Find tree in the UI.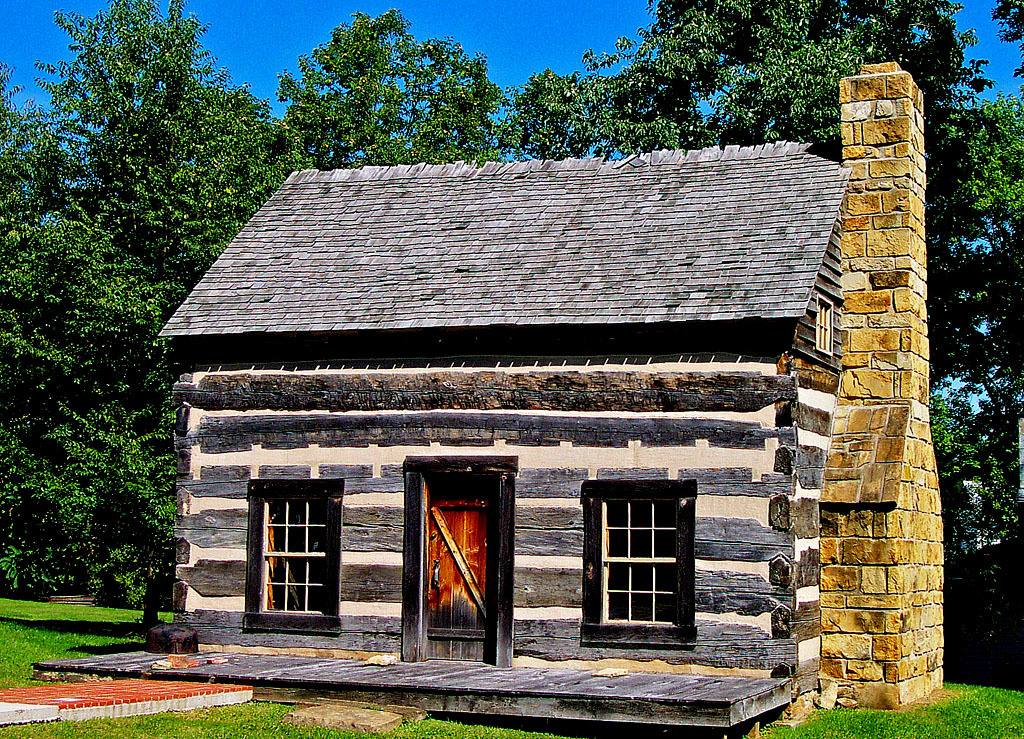
UI element at bbox=(271, 0, 520, 167).
